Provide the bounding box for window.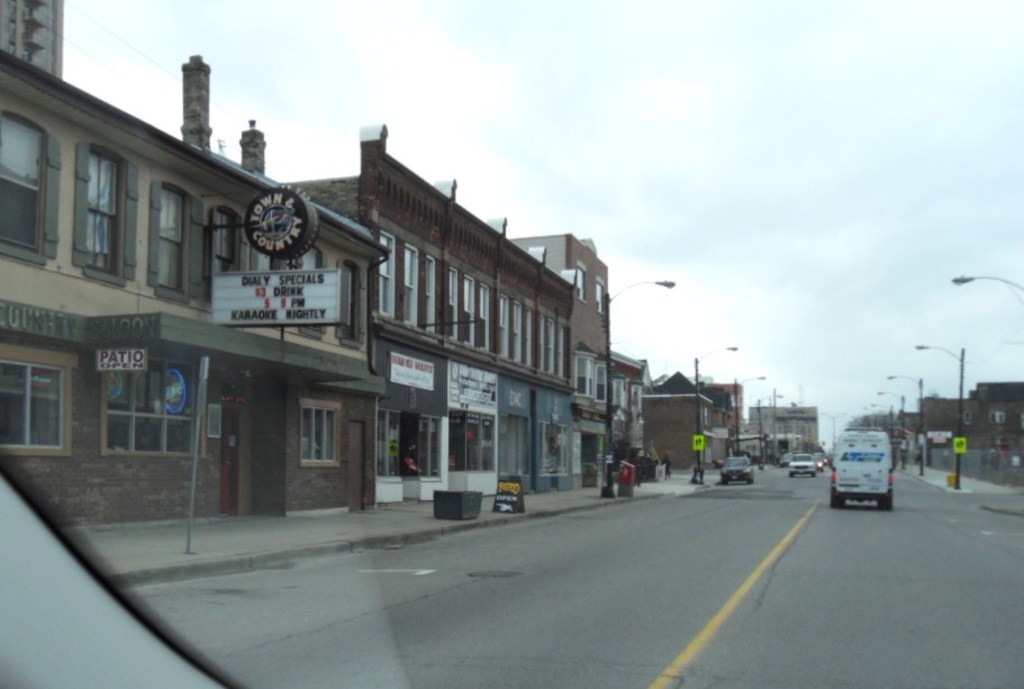
region(99, 361, 197, 456).
